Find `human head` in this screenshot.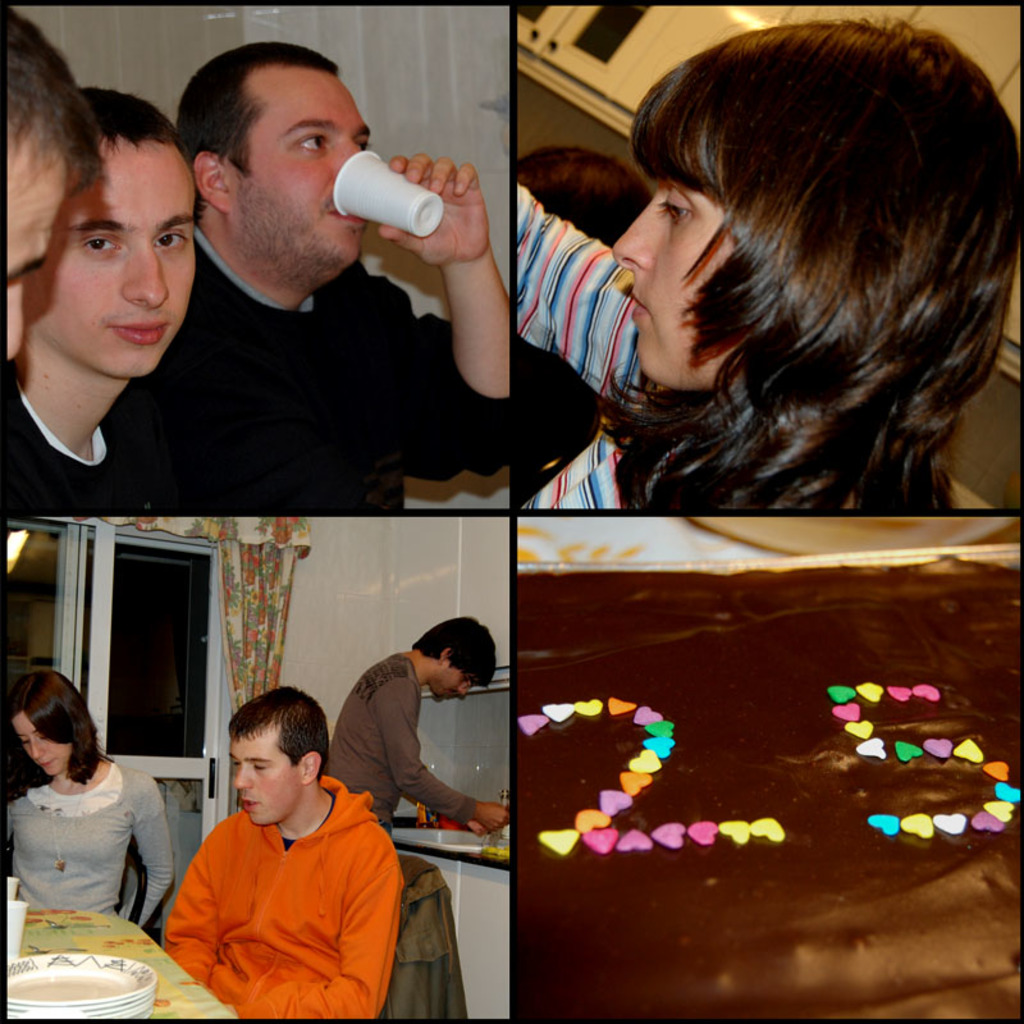
The bounding box for `human head` is <bbox>164, 31, 379, 268</bbox>.
